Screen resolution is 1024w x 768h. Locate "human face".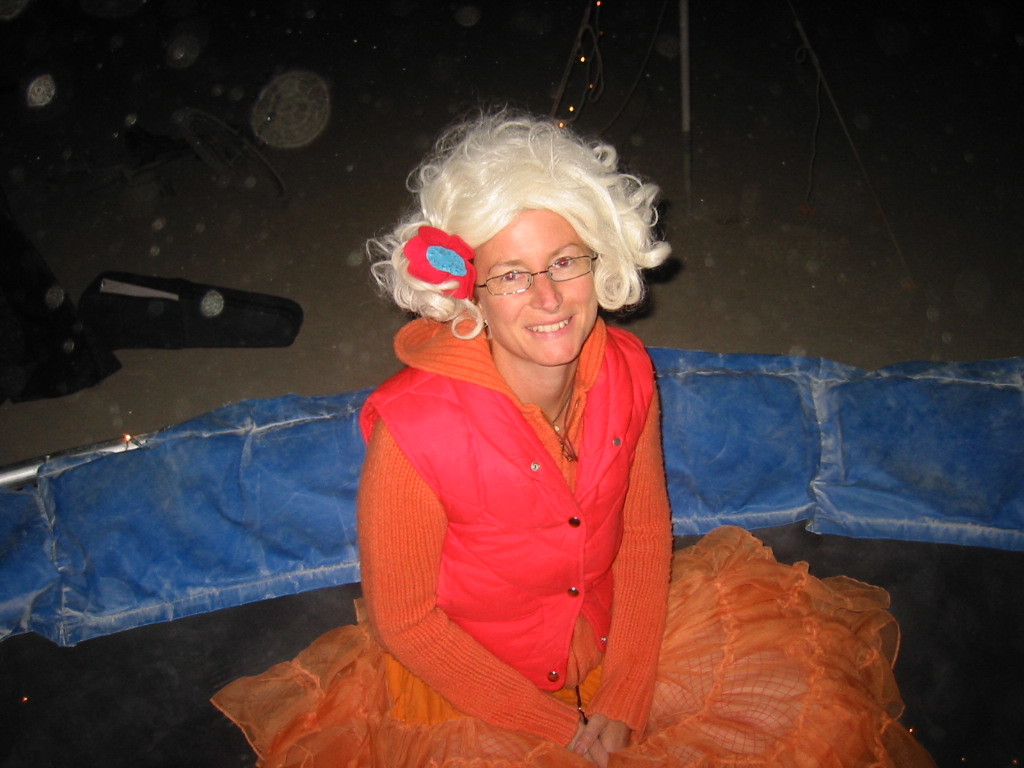
select_region(469, 205, 598, 366).
